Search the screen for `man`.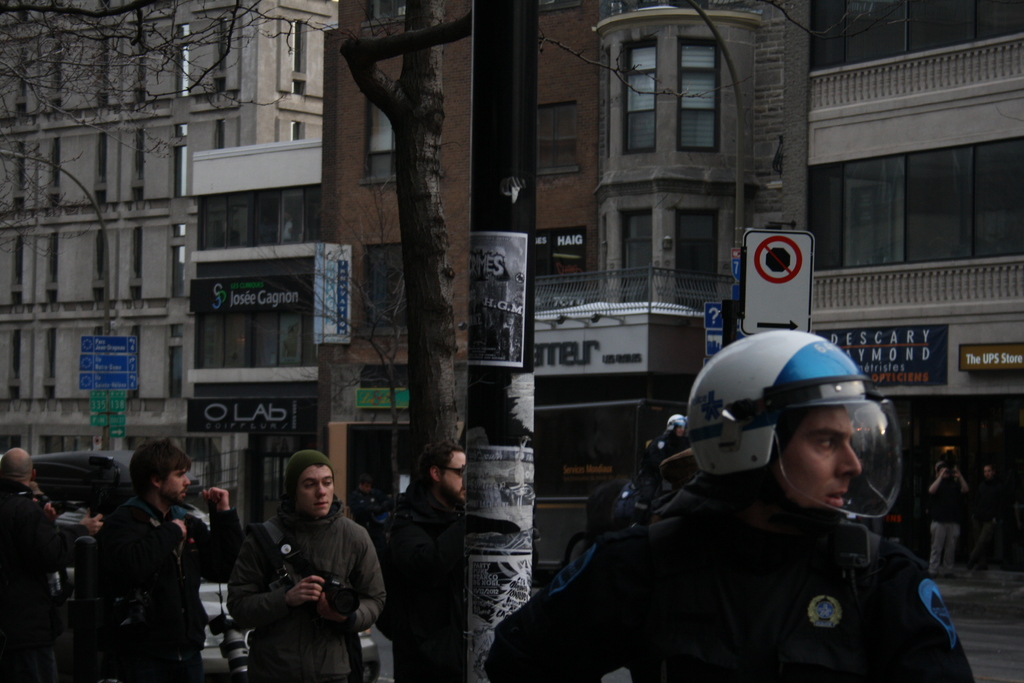
Found at bbox(982, 460, 1000, 570).
